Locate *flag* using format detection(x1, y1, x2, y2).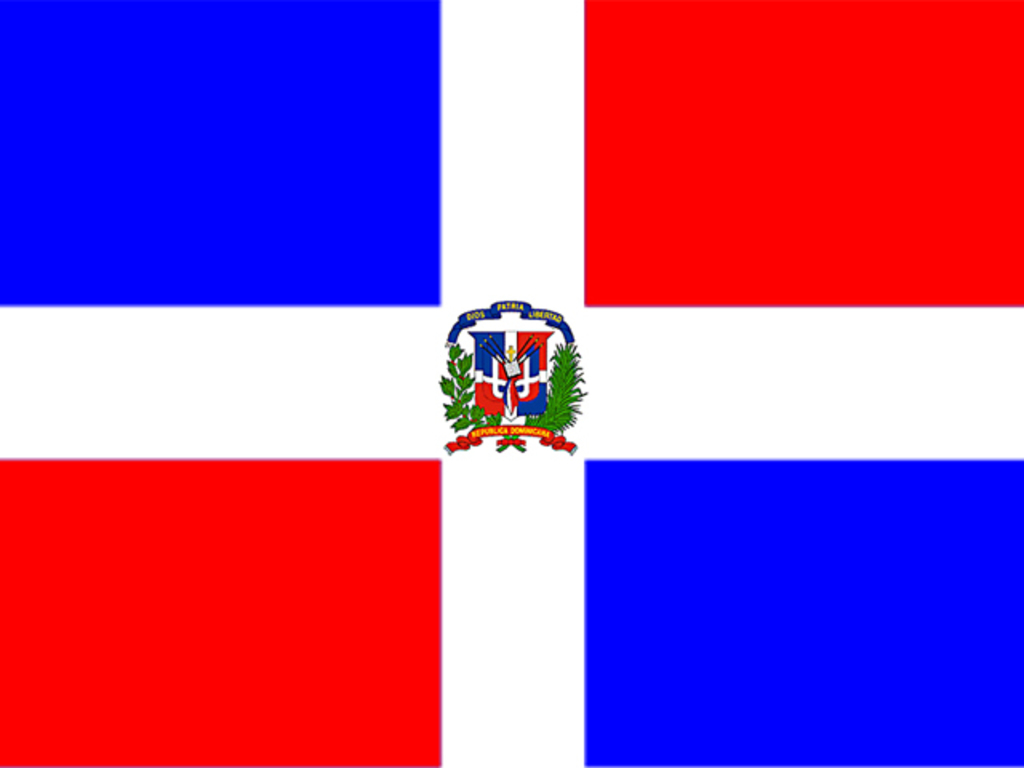
detection(0, 0, 1022, 766).
